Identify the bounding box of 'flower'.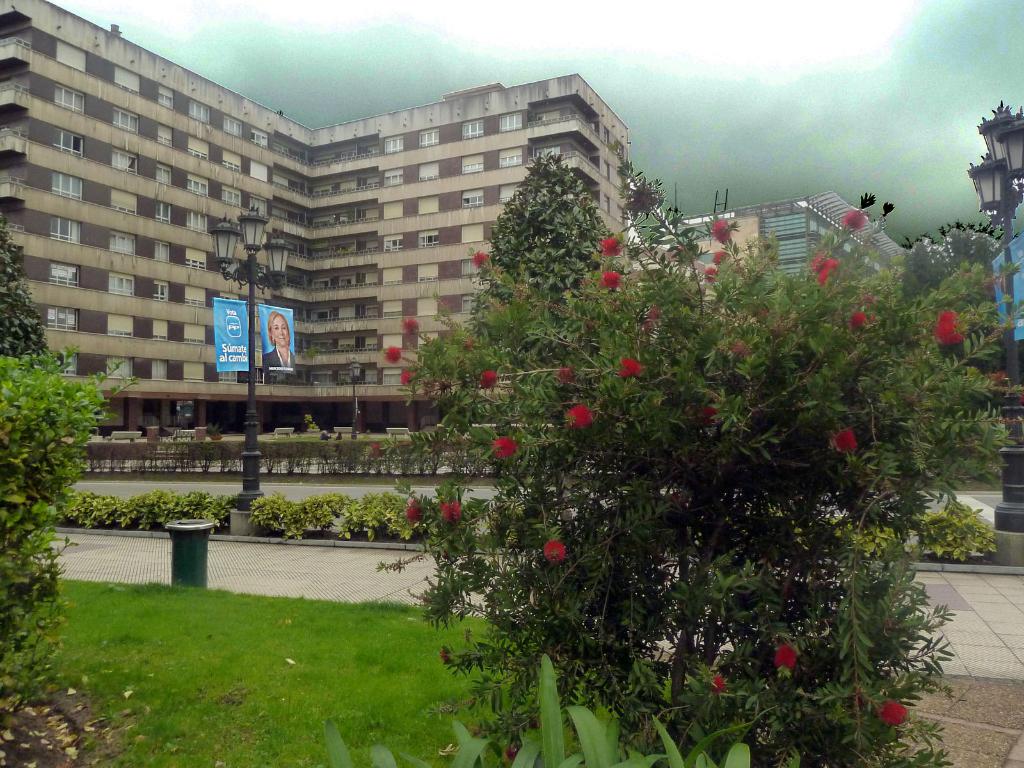
(x1=714, y1=246, x2=729, y2=262).
